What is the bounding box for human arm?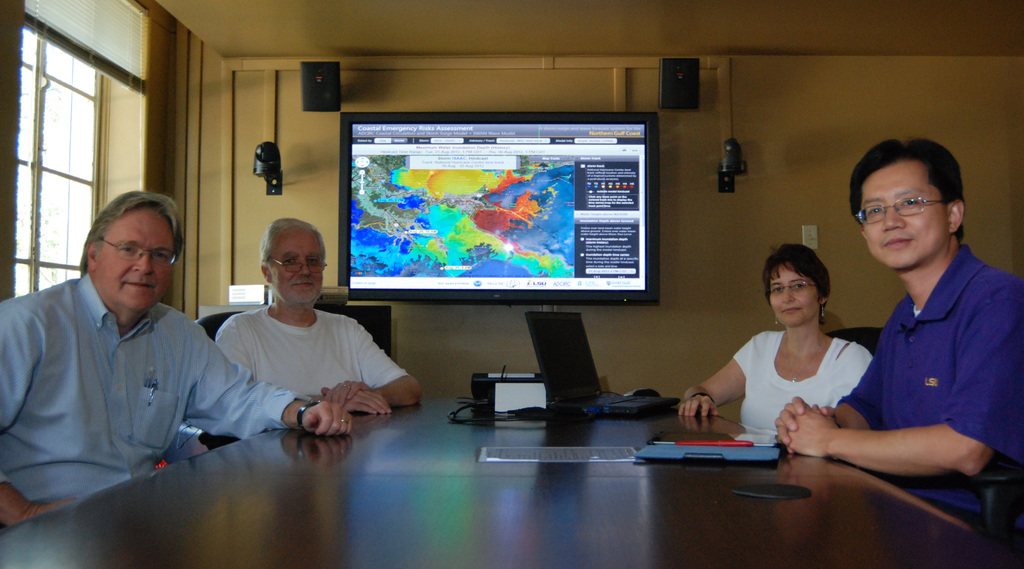
rect(678, 357, 750, 415).
